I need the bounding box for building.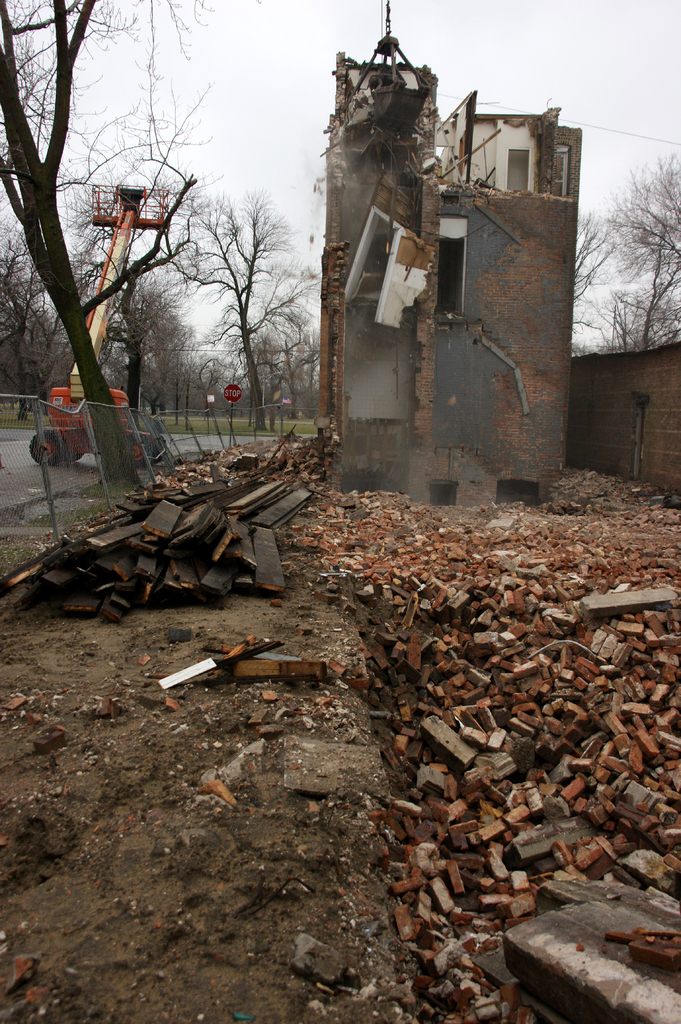
Here it is: locate(317, 0, 581, 508).
